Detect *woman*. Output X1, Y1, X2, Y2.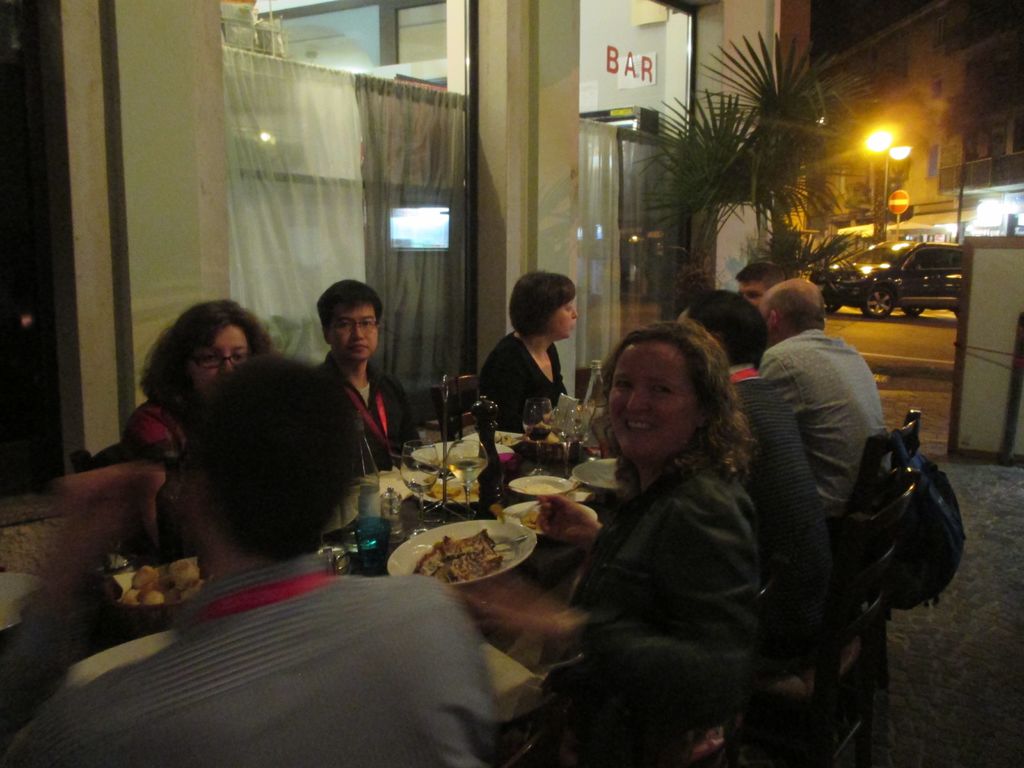
466, 280, 595, 456.
